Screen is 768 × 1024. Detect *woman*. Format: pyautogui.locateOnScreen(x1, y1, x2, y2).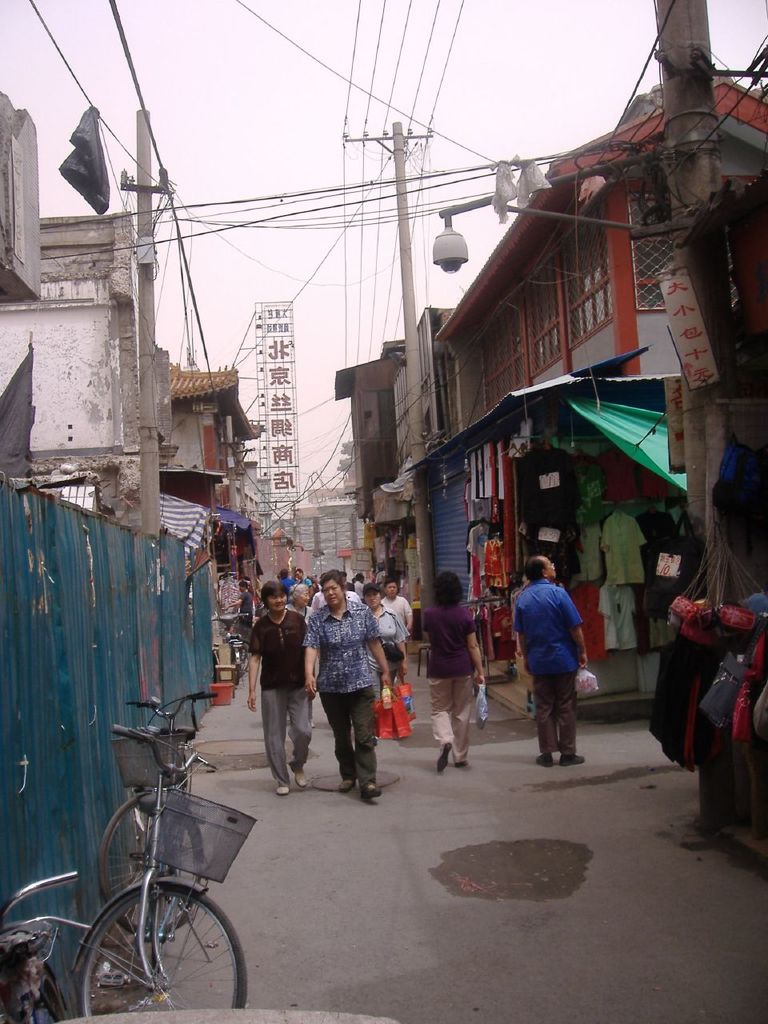
pyautogui.locateOnScreen(361, 583, 411, 699).
